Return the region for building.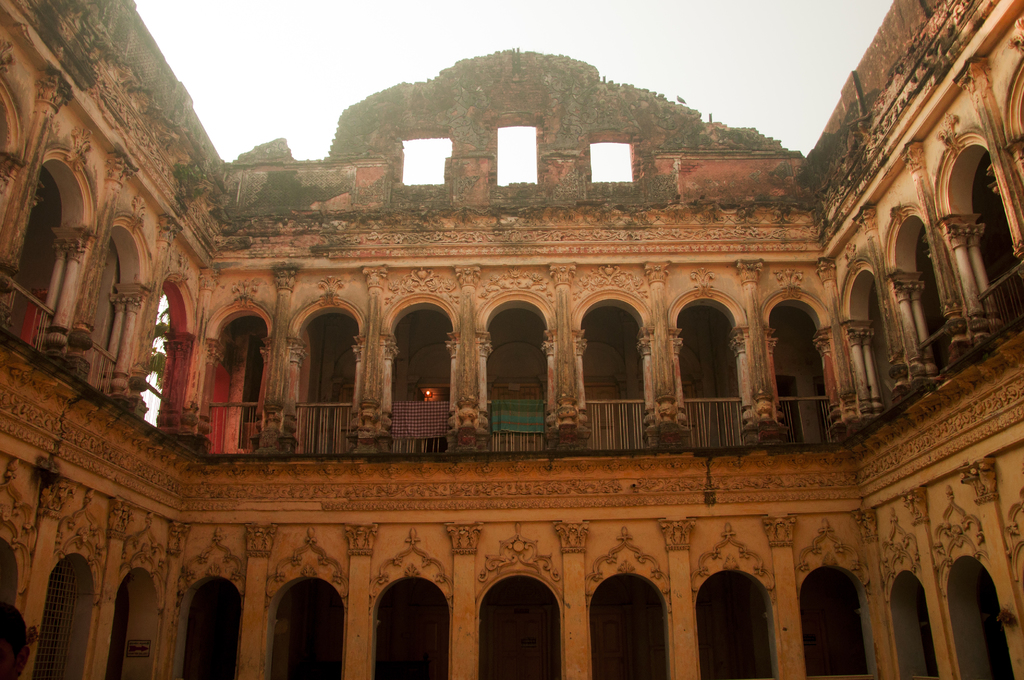
0/0/1023/679.
